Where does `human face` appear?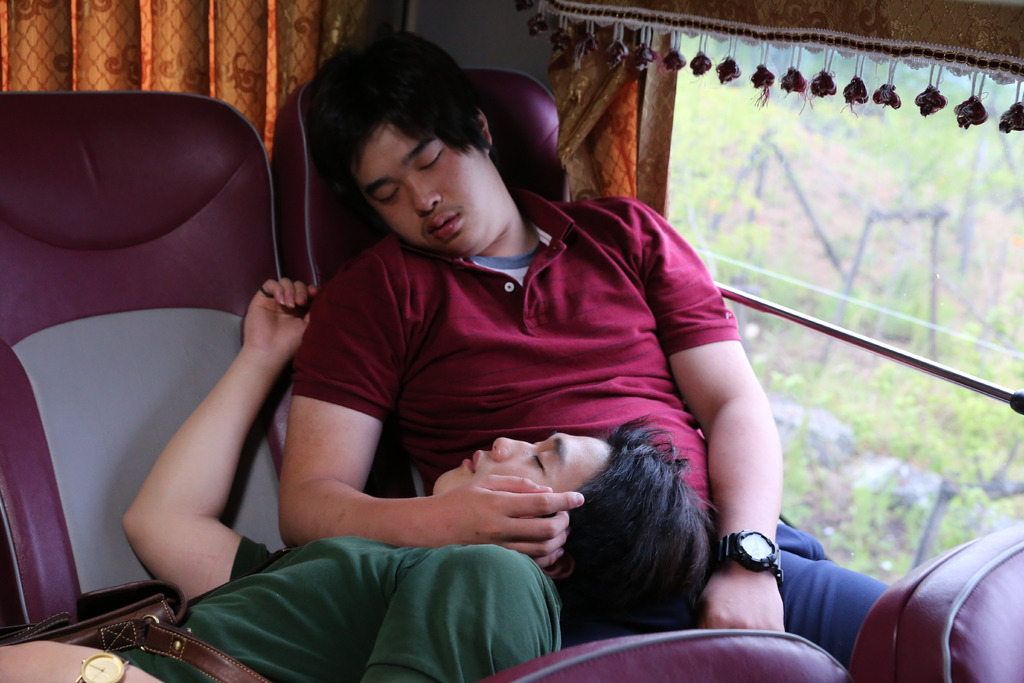
Appears at {"left": 433, "top": 434, "right": 612, "bottom": 494}.
